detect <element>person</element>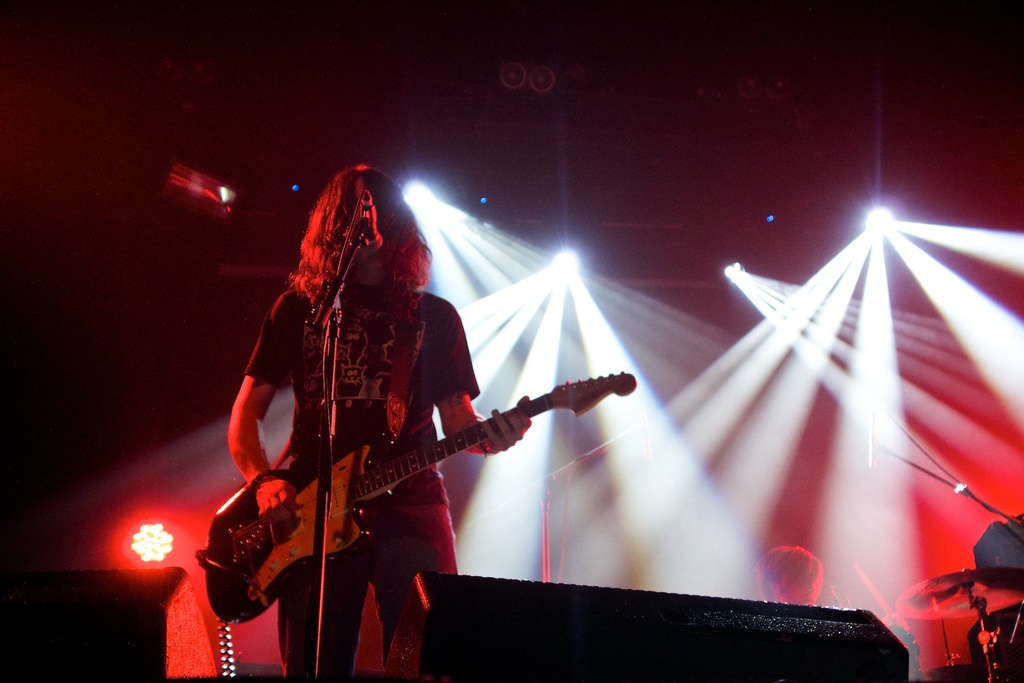
l=752, t=543, r=828, b=609
